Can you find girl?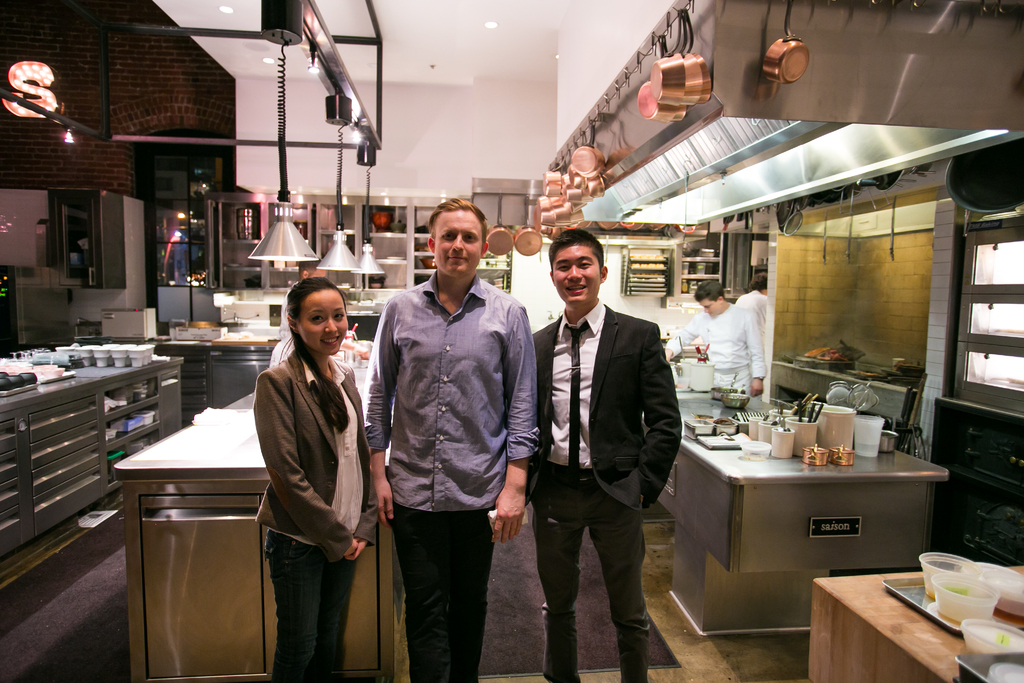
Yes, bounding box: crop(250, 270, 381, 677).
